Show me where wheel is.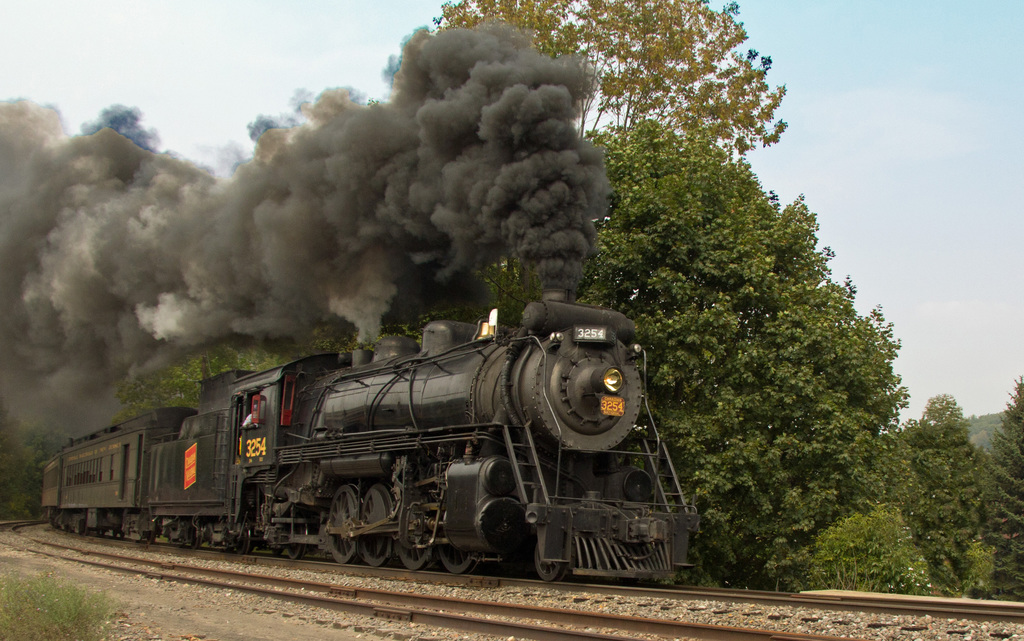
wheel is at (283, 510, 308, 565).
